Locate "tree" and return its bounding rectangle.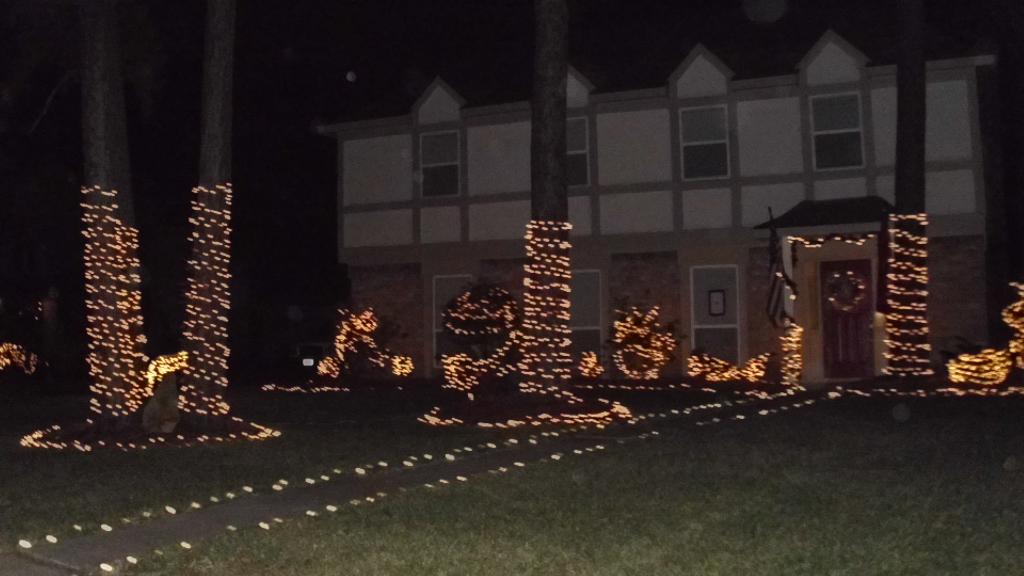
detection(75, 3, 160, 457).
